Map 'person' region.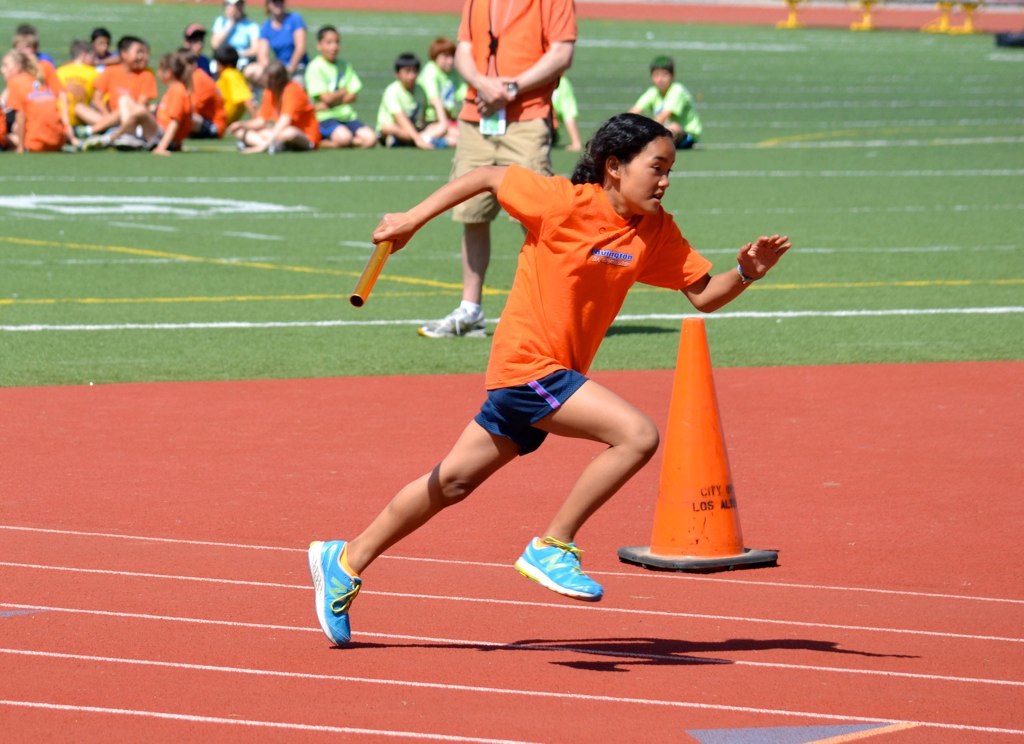
Mapped to (211,0,259,82).
